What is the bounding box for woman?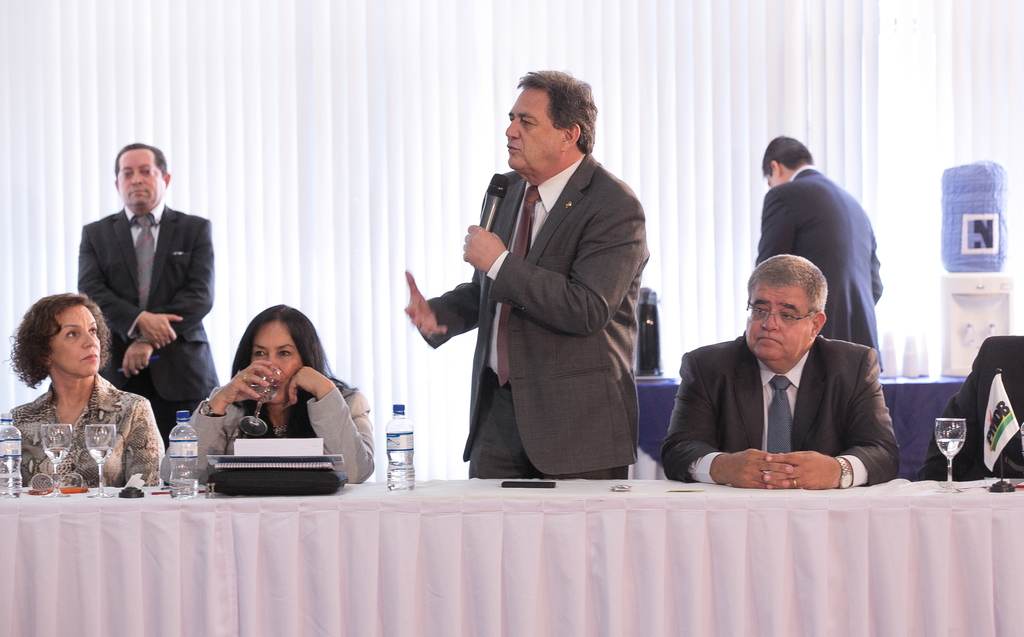
left=8, top=285, right=159, bottom=503.
